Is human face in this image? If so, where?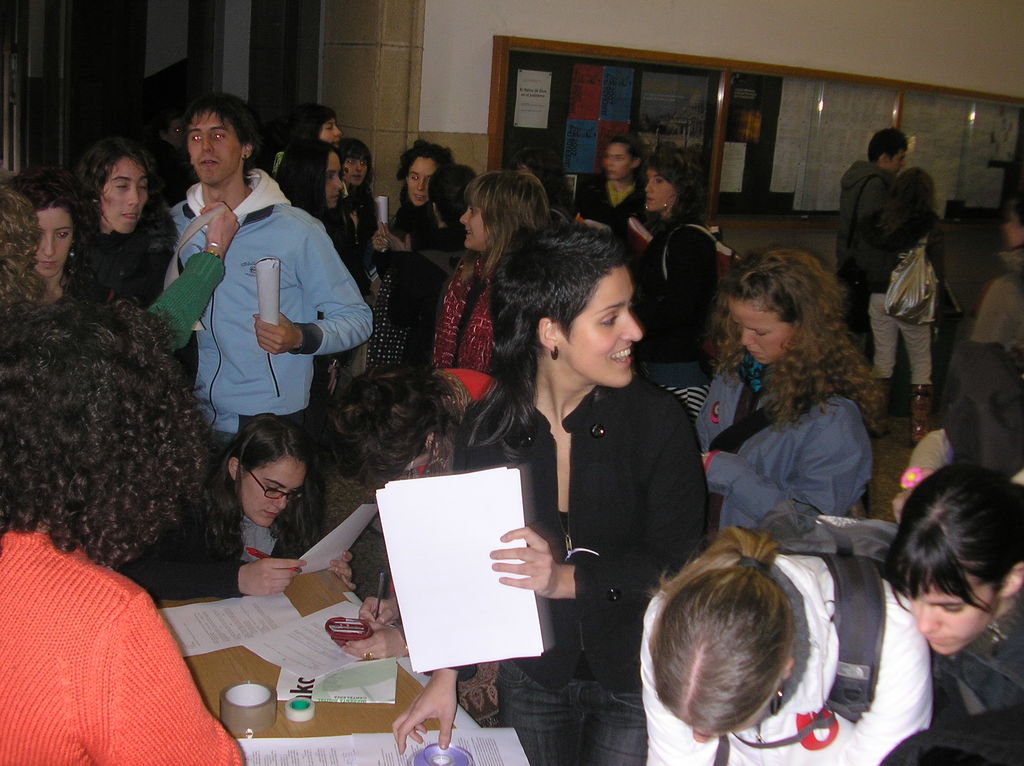
Yes, at 605:144:633:180.
